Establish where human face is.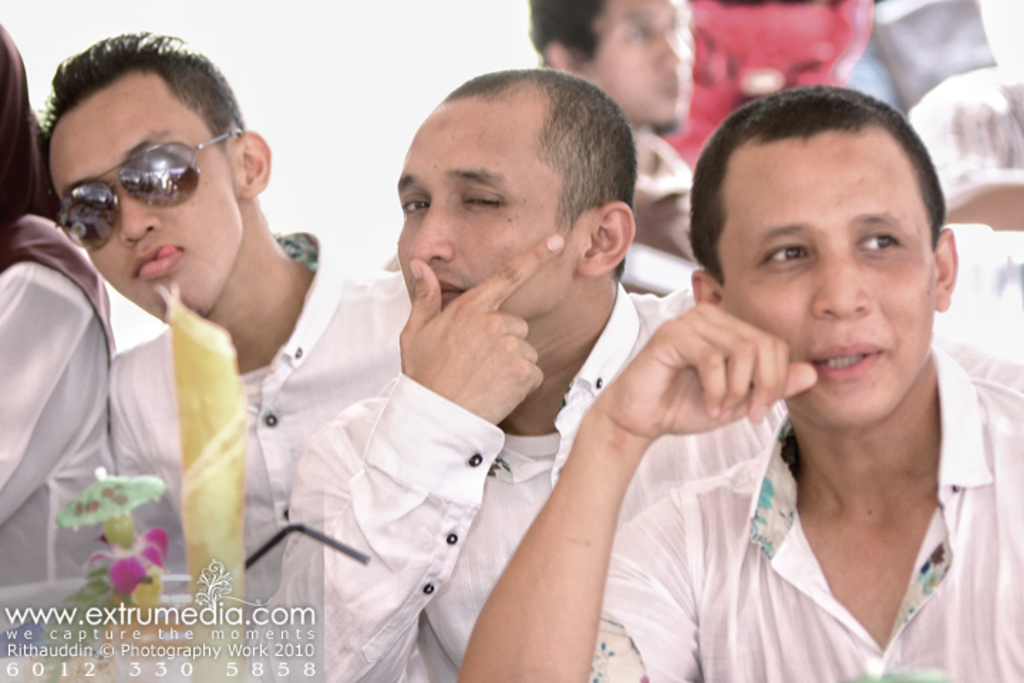
Established at 53/88/246/314.
